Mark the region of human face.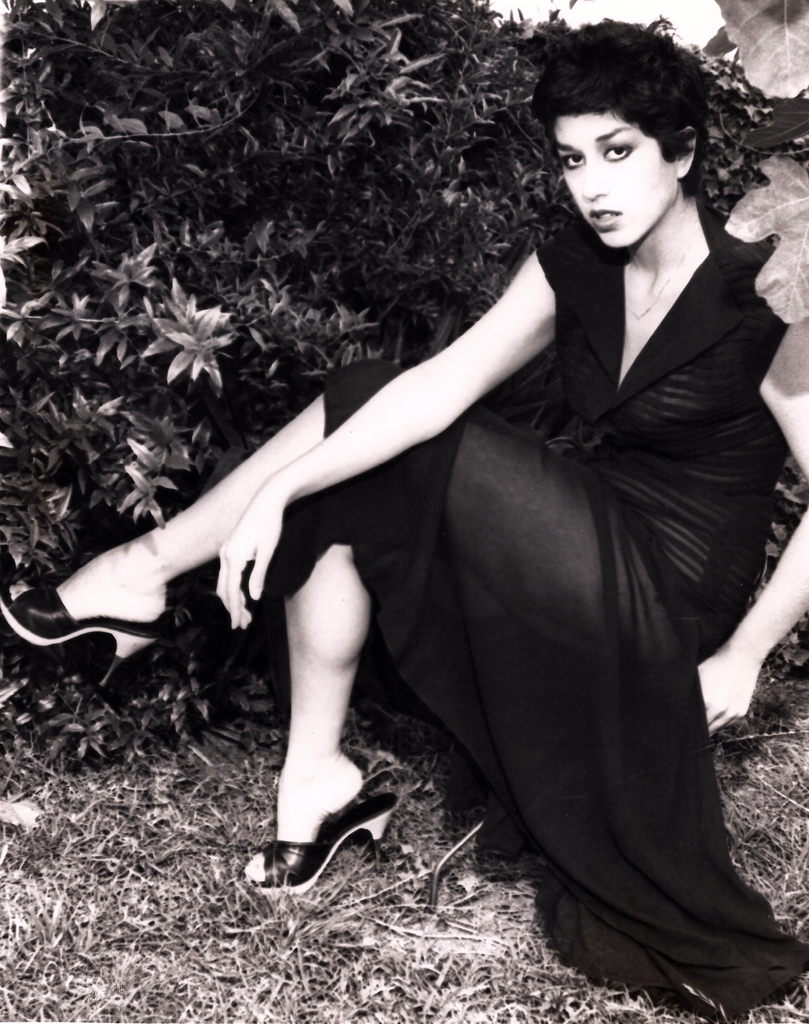
Region: box=[555, 109, 683, 246].
